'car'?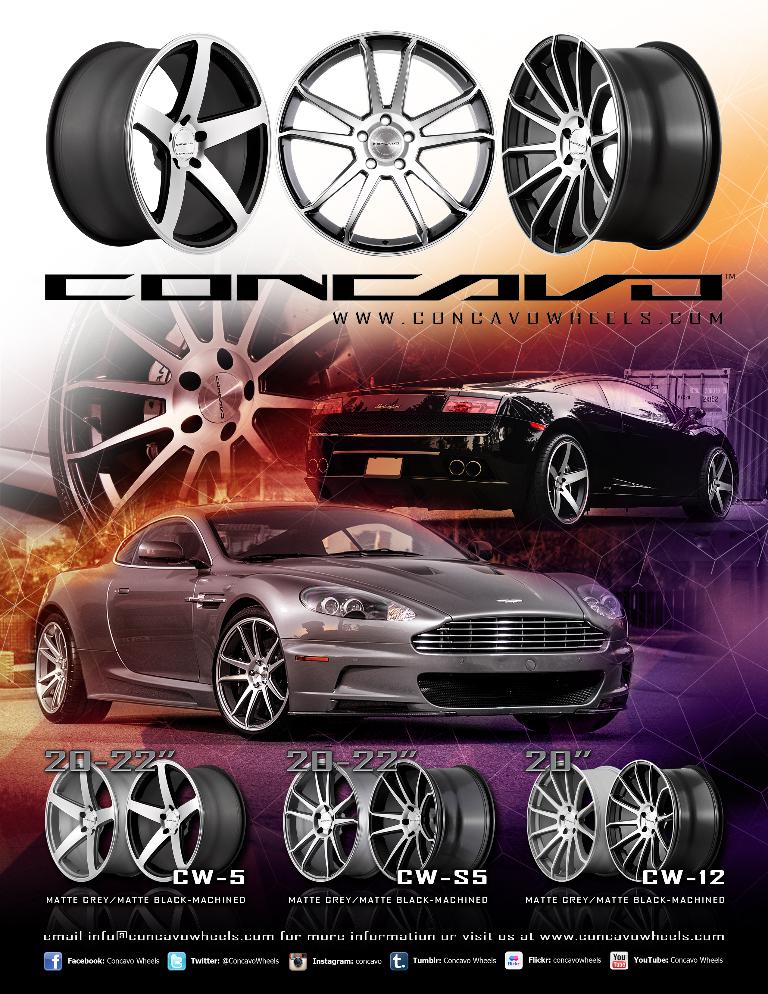
Rect(15, 499, 643, 742)
